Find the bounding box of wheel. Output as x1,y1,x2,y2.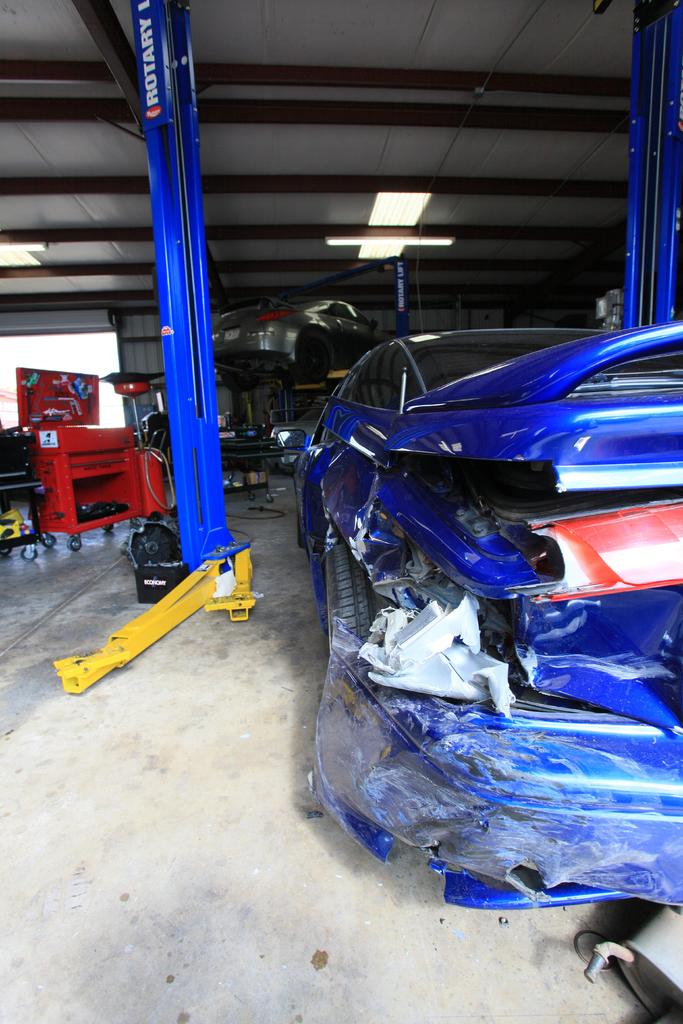
41,534,60,550.
